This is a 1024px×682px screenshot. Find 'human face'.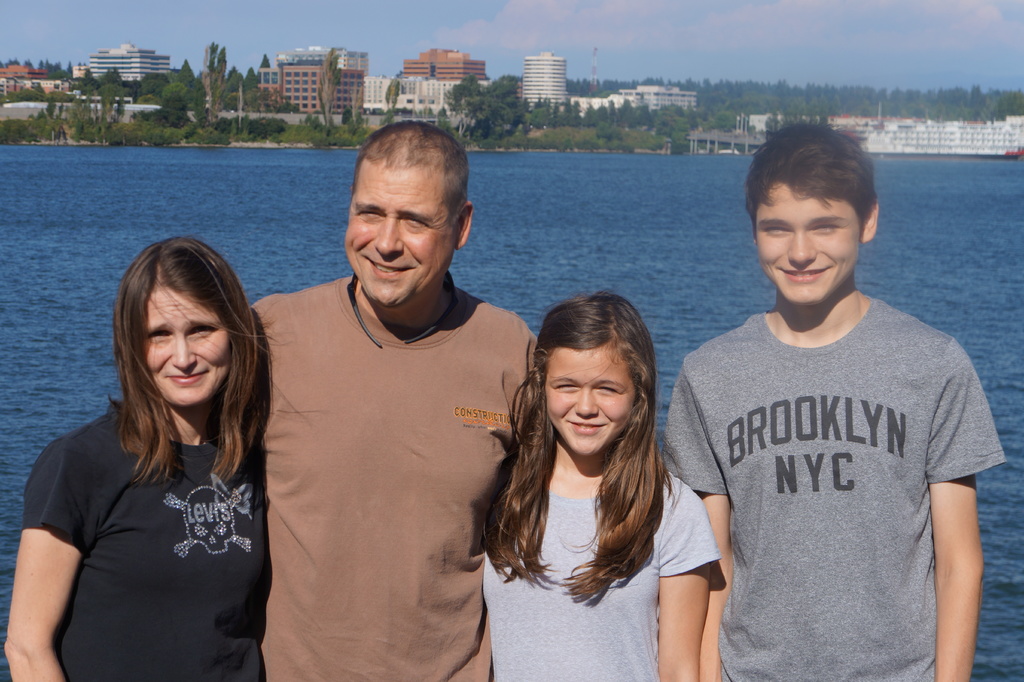
Bounding box: [756, 183, 867, 303].
